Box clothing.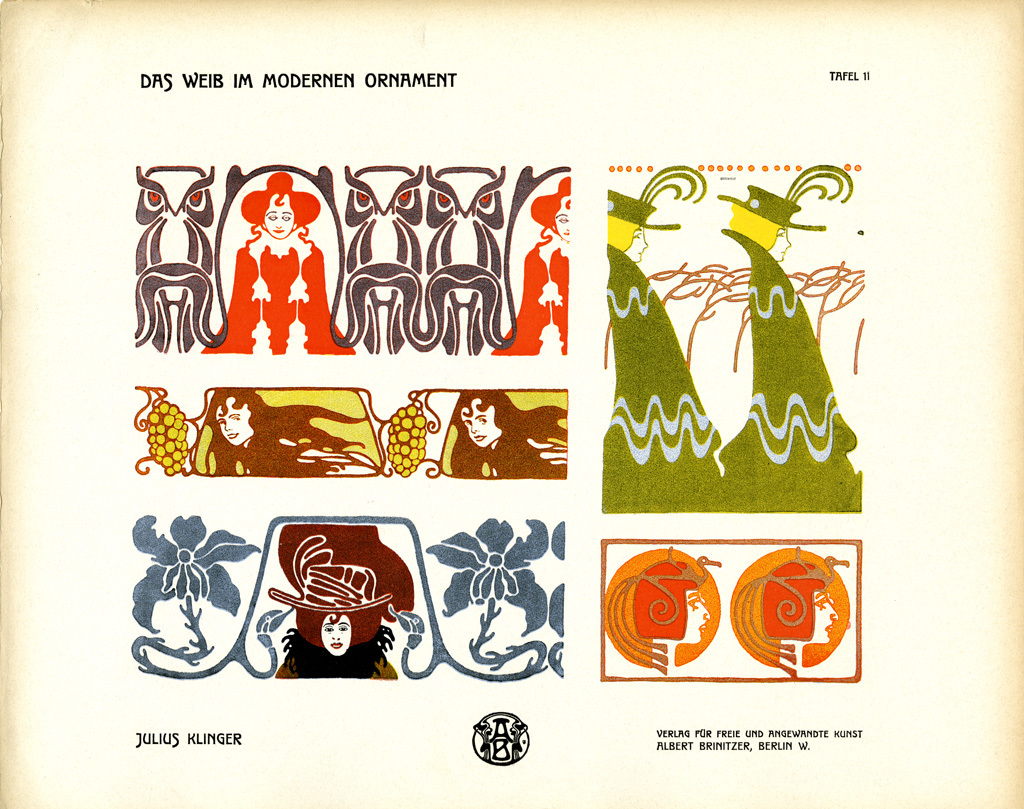
(x1=605, y1=245, x2=719, y2=512).
